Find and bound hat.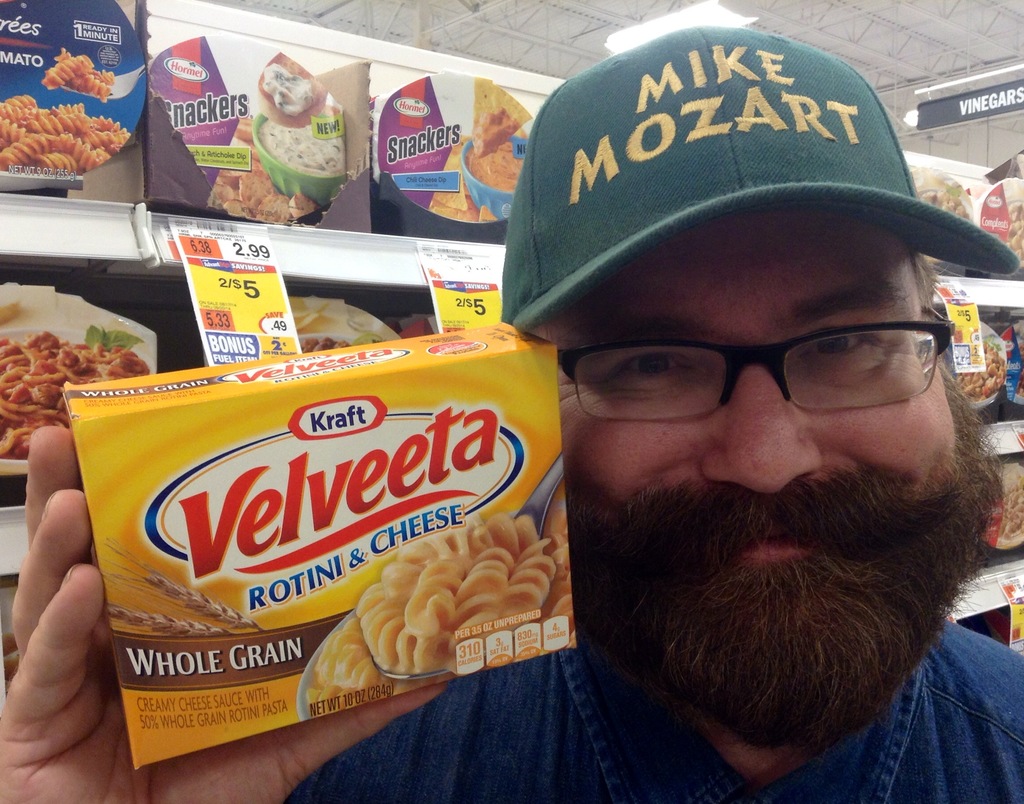
Bound: bbox(503, 23, 1019, 334).
